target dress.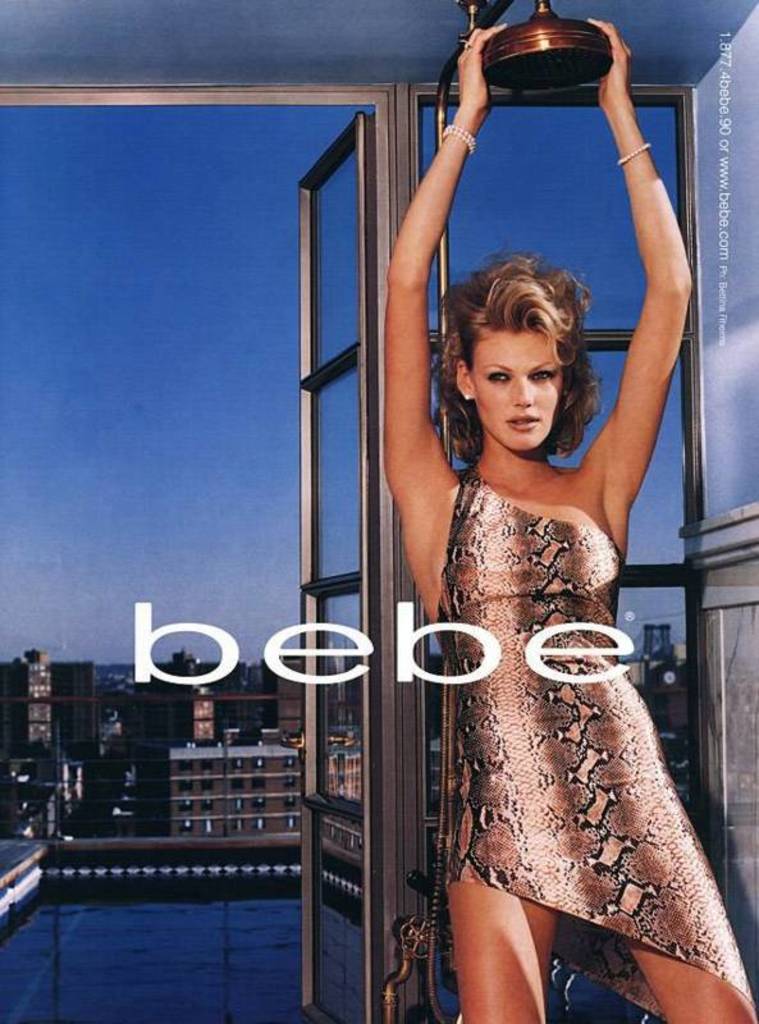
Target region: [x1=436, y1=460, x2=758, y2=1023].
